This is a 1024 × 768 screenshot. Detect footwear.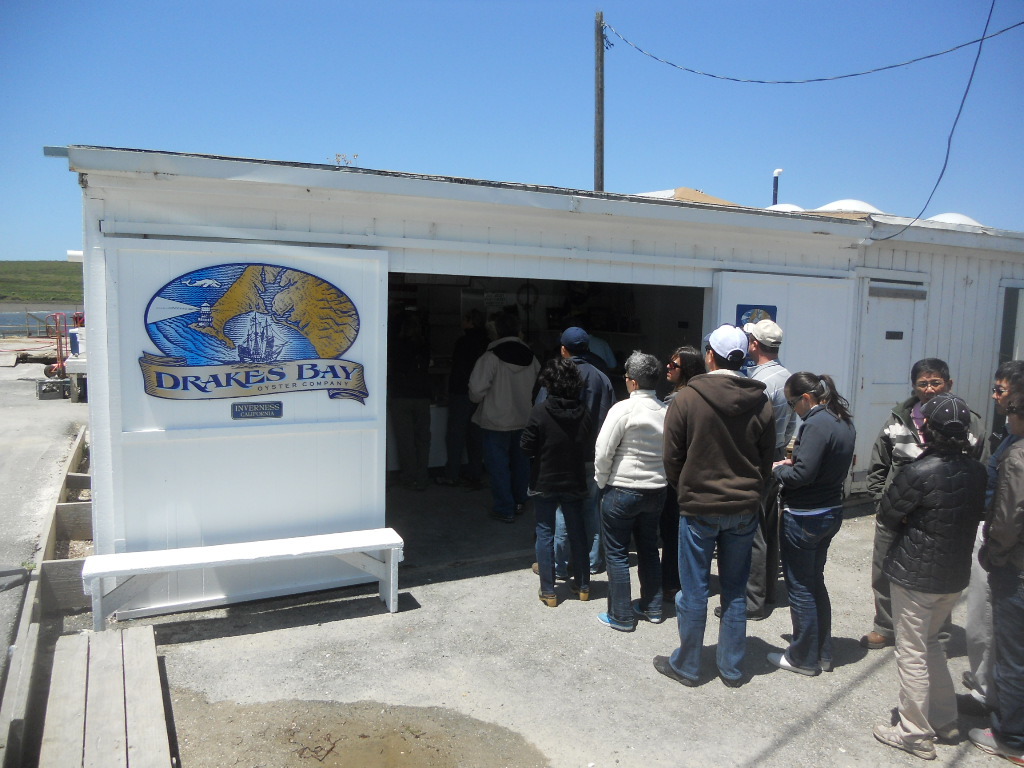
l=713, t=604, r=756, b=620.
